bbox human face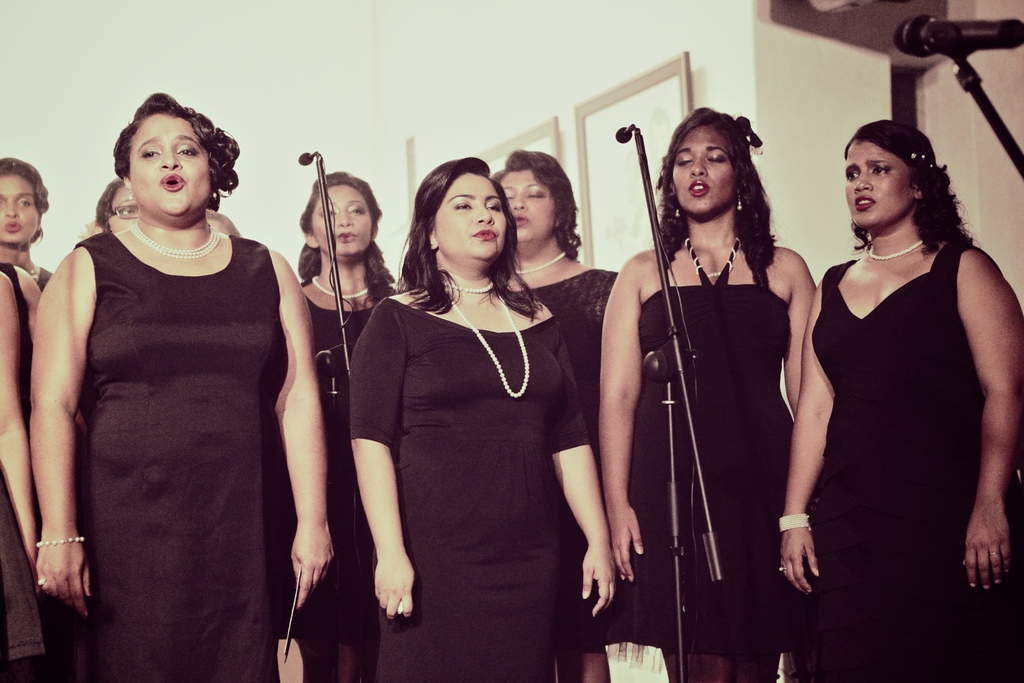
(x1=672, y1=126, x2=735, y2=214)
